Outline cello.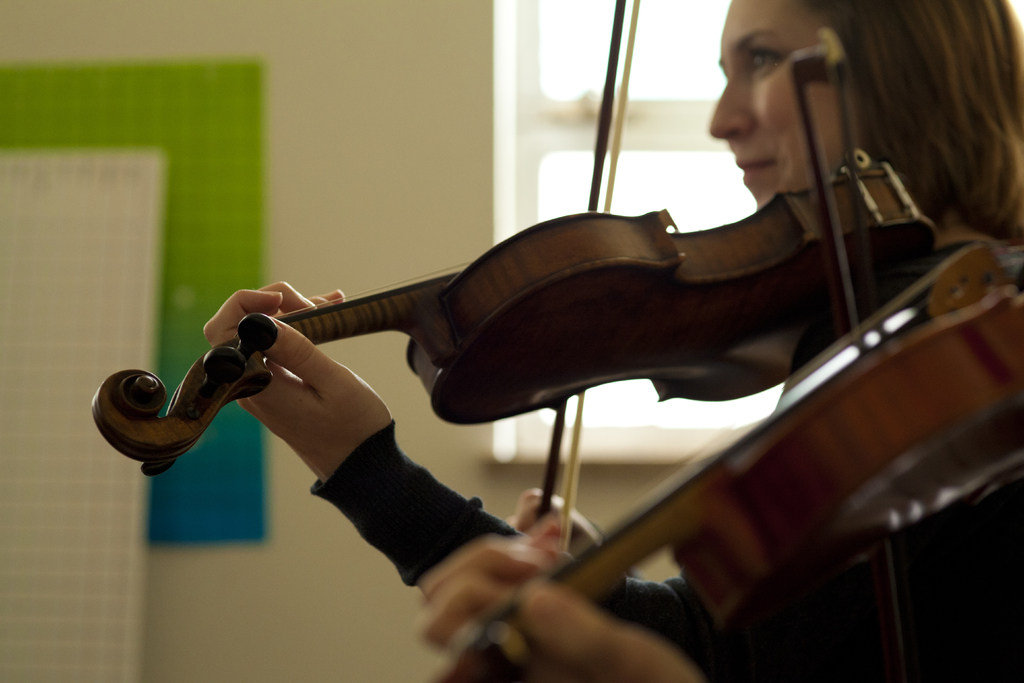
Outline: bbox=(94, 0, 941, 552).
